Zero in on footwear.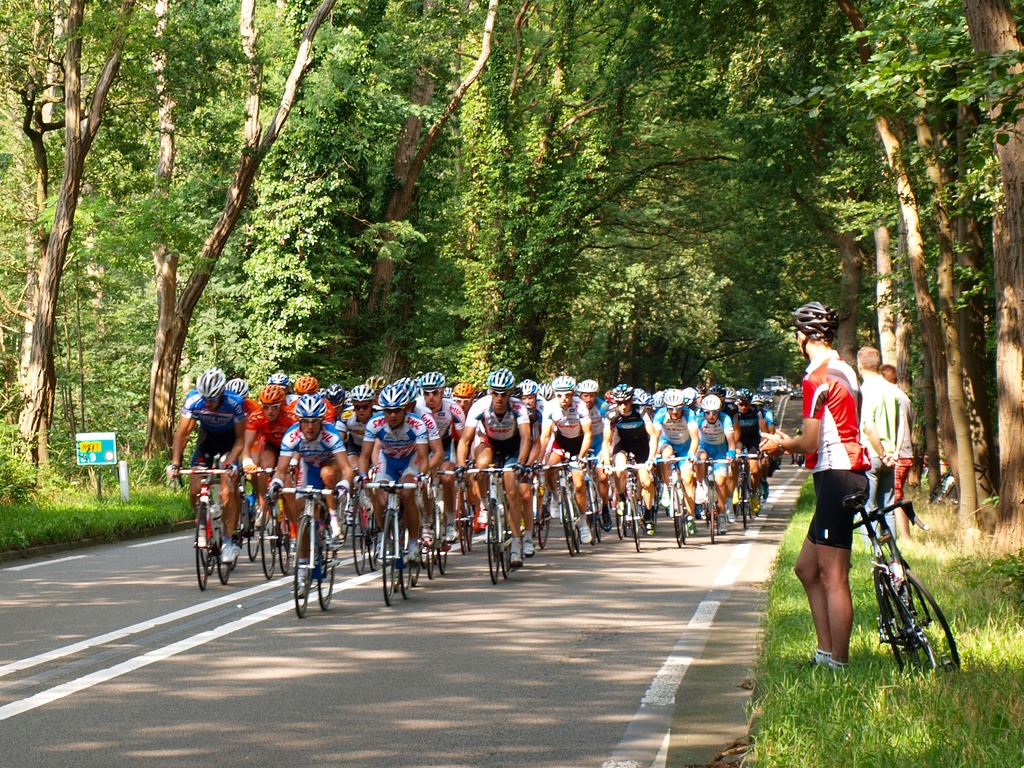
Zeroed in: 576 524 593 545.
